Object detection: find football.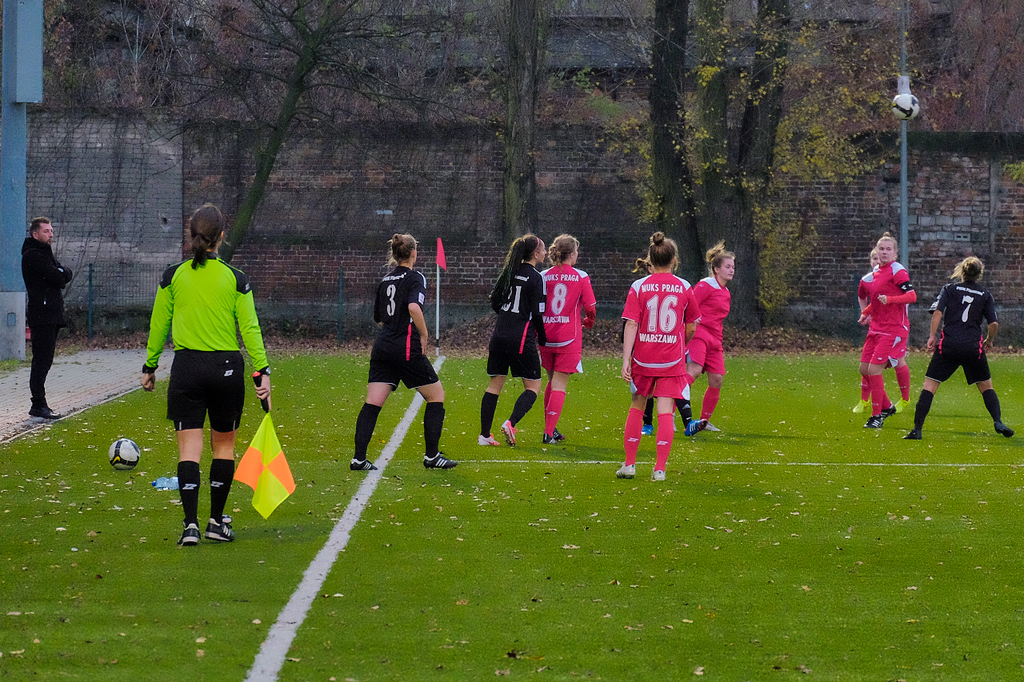
<bbox>109, 438, 141, 474</bbox>.
